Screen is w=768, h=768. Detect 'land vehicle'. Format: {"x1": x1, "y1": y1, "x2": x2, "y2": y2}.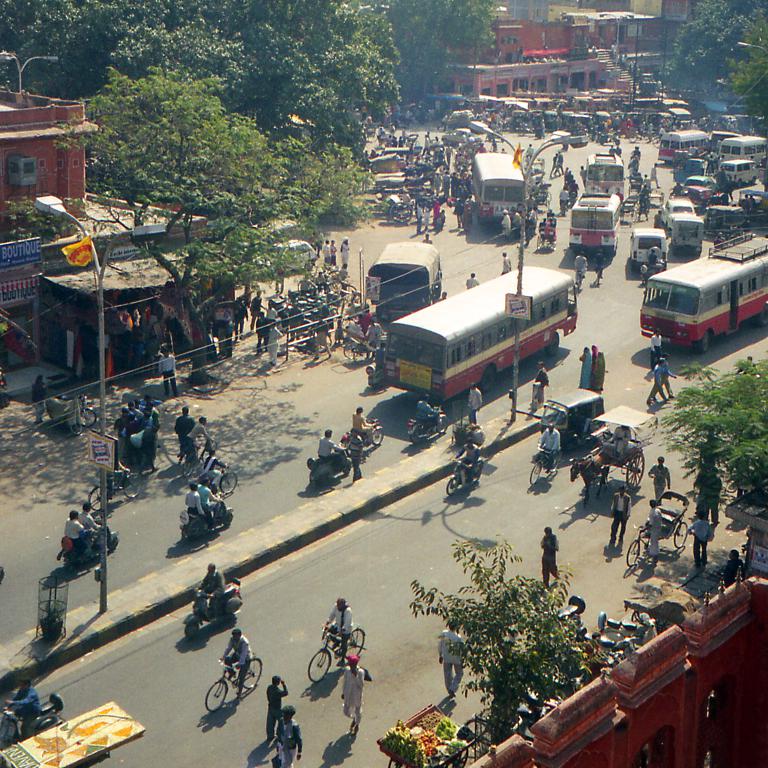
{"x1": 369, "y1": 240, "x2": 443, "y2": 317}.
